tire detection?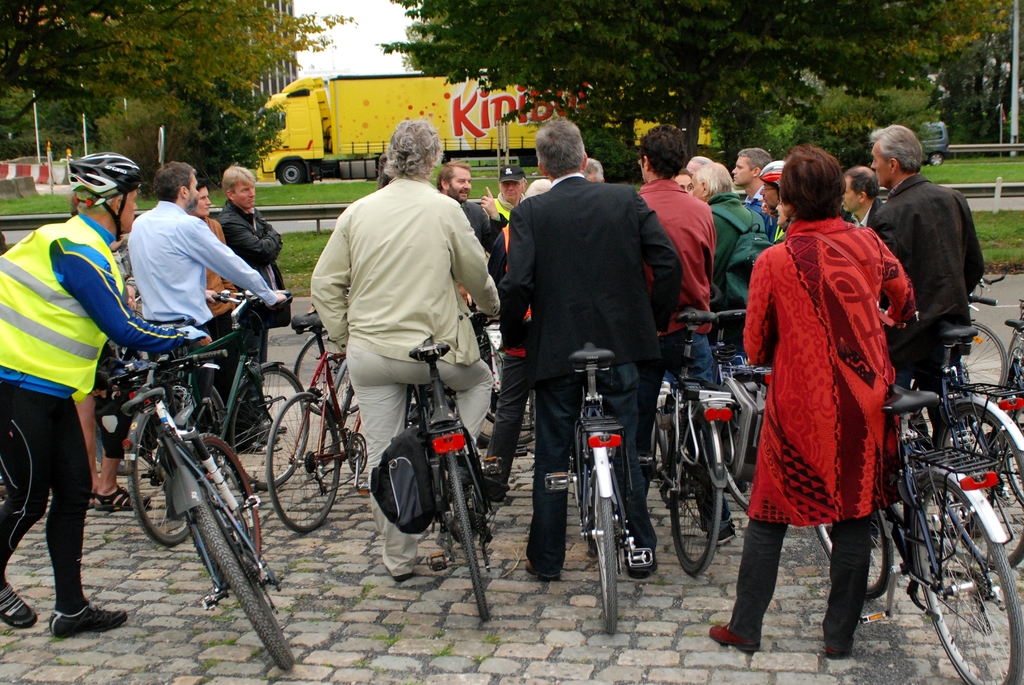
<box>287,326,361,419</box>
